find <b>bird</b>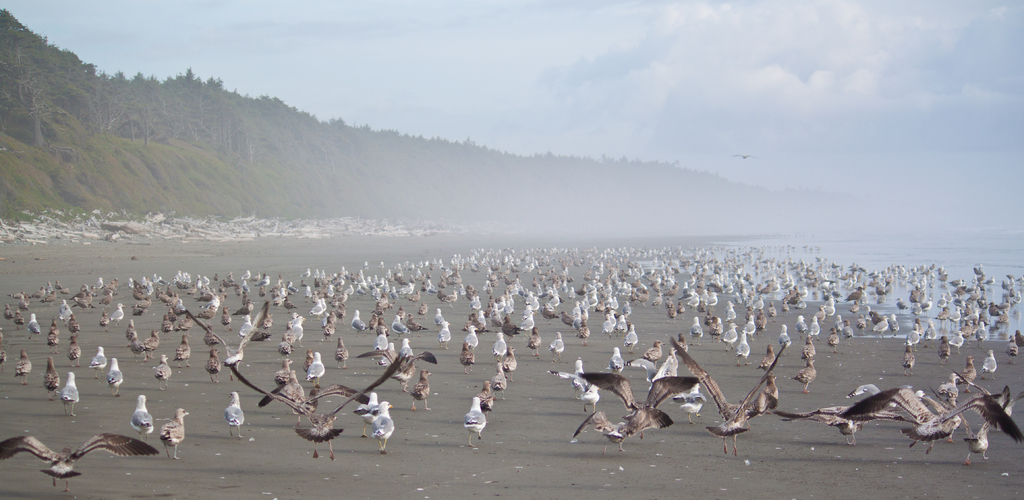
rect(27, 308, 43, 352)
